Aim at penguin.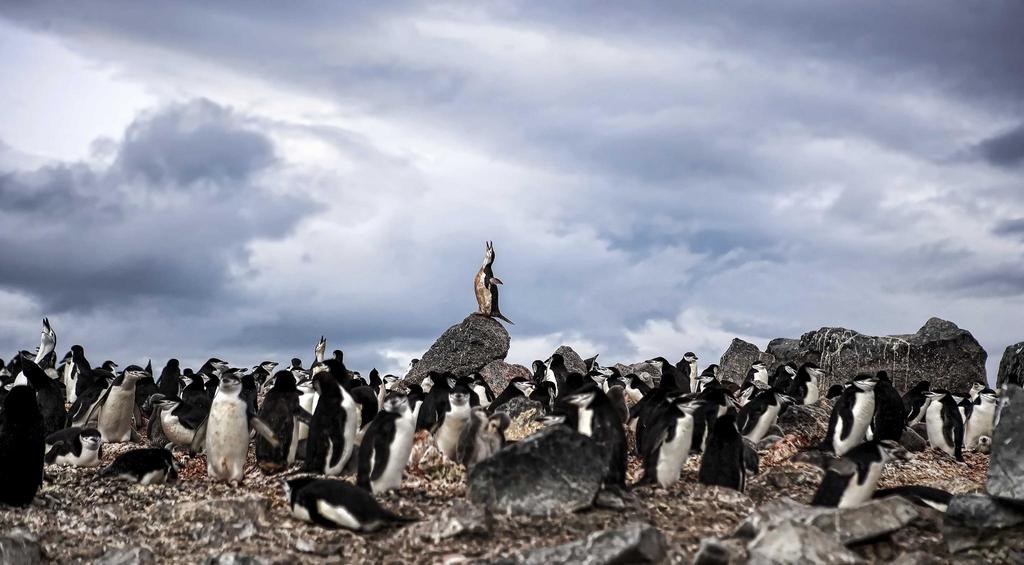
Aimed at (left=896, top=383, right=926, bottom=423).
